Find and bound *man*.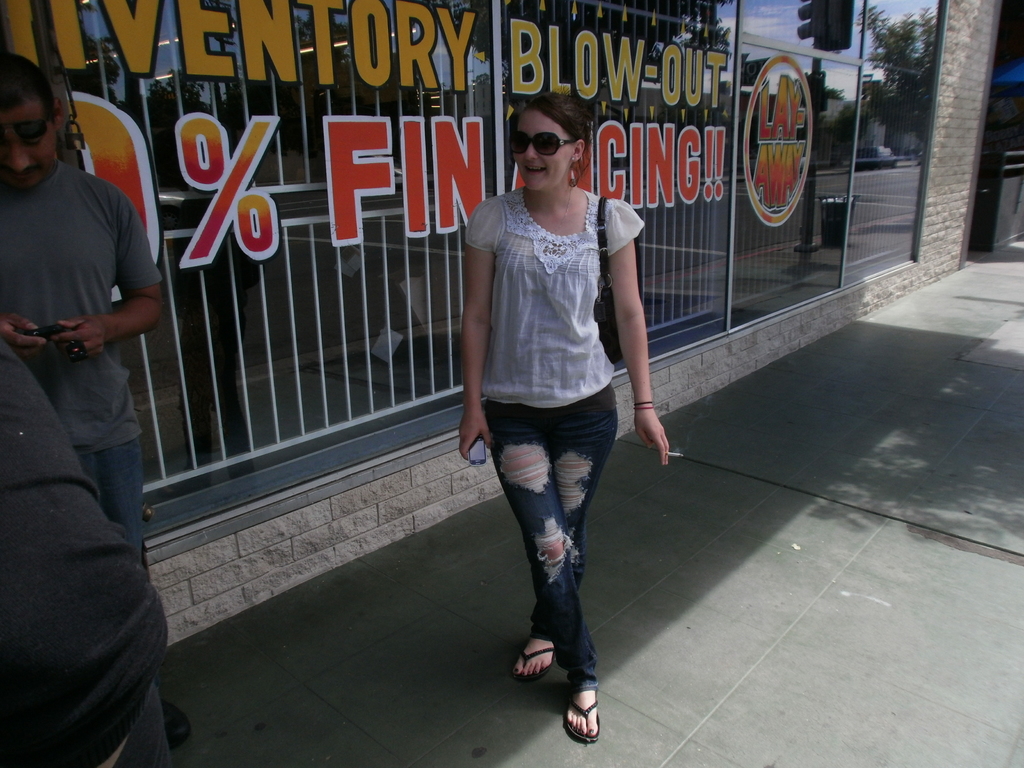
Bound: (x1=0, y1=56, x2=191, y2=745).
